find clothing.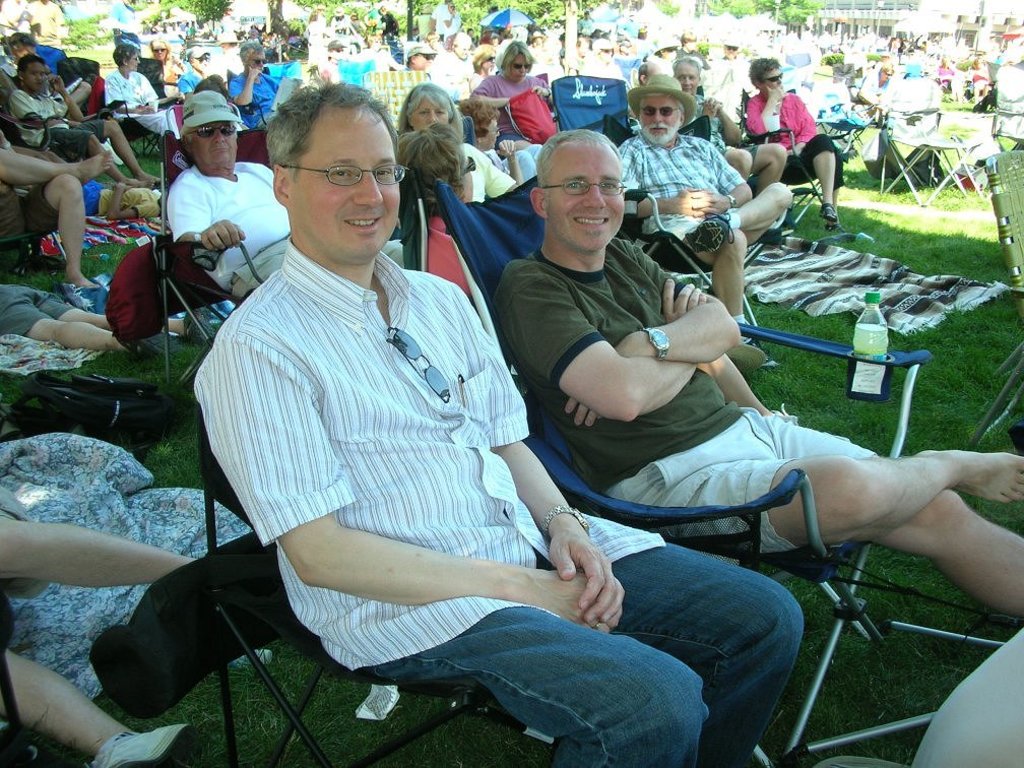
l=159, t=148, r=404, b=290.
